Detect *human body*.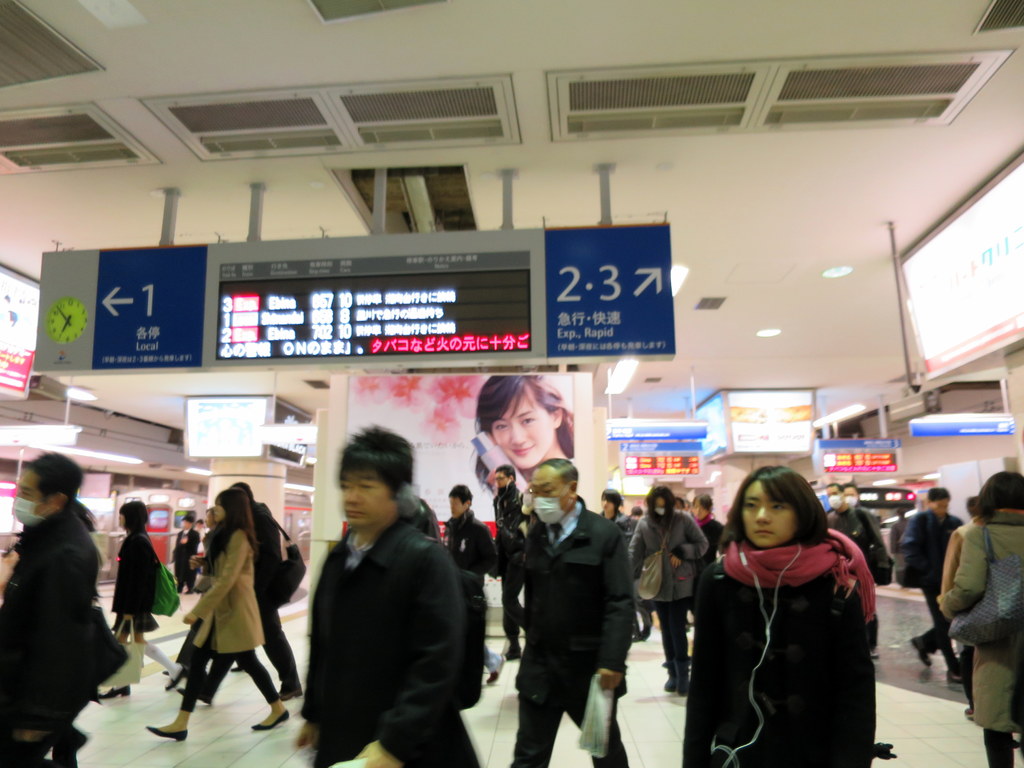
Detected at x1=826 y1=505 x2=887 y2=661.
